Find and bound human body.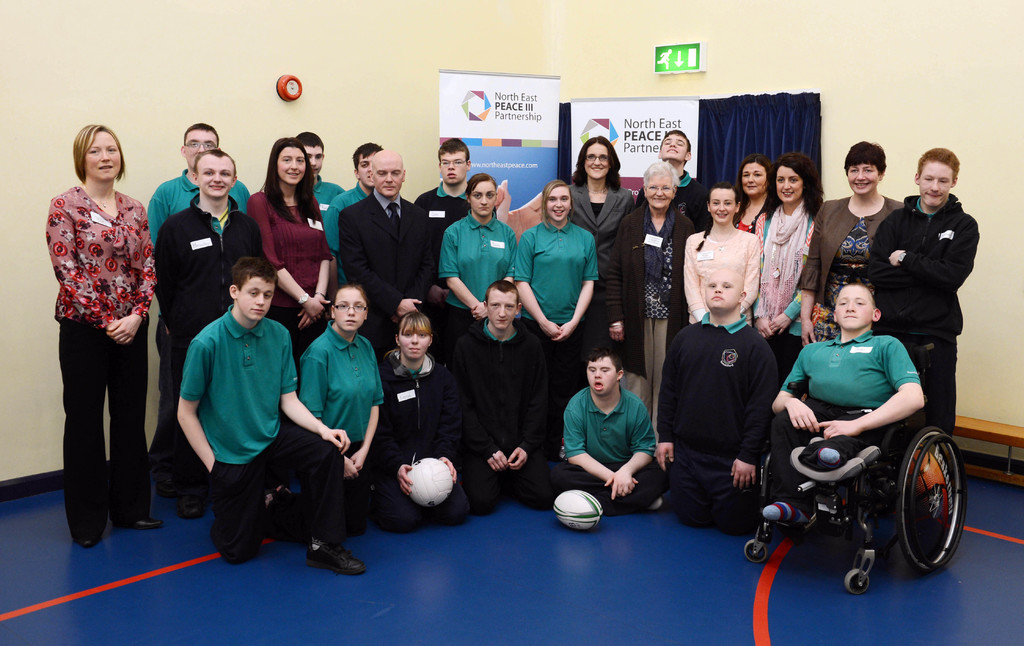
Bound: [left=575, top=136, right=646, bottom=395].
